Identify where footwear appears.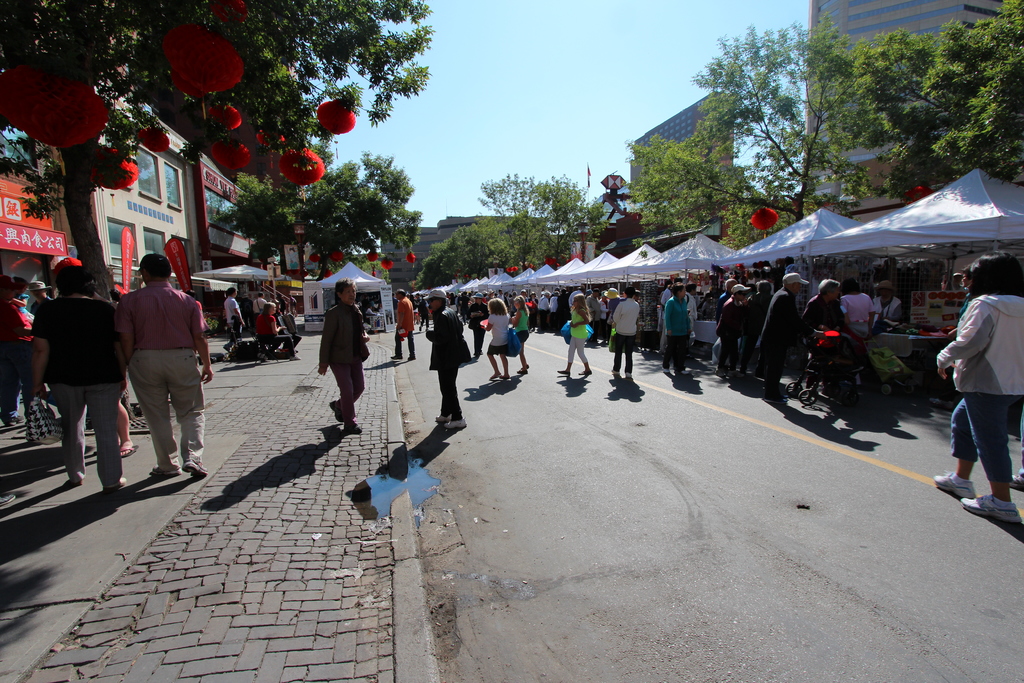
Appears at [x1=325, y1=397, x2=344, y2=422].
